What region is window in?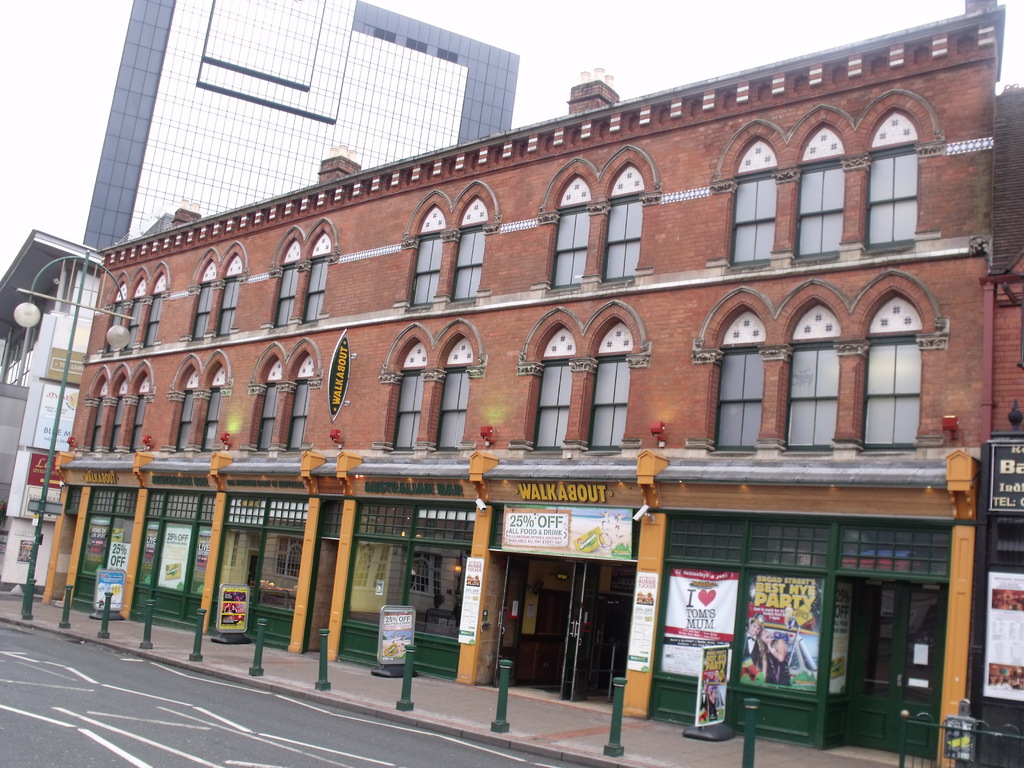
774, 291, 844, 458.
